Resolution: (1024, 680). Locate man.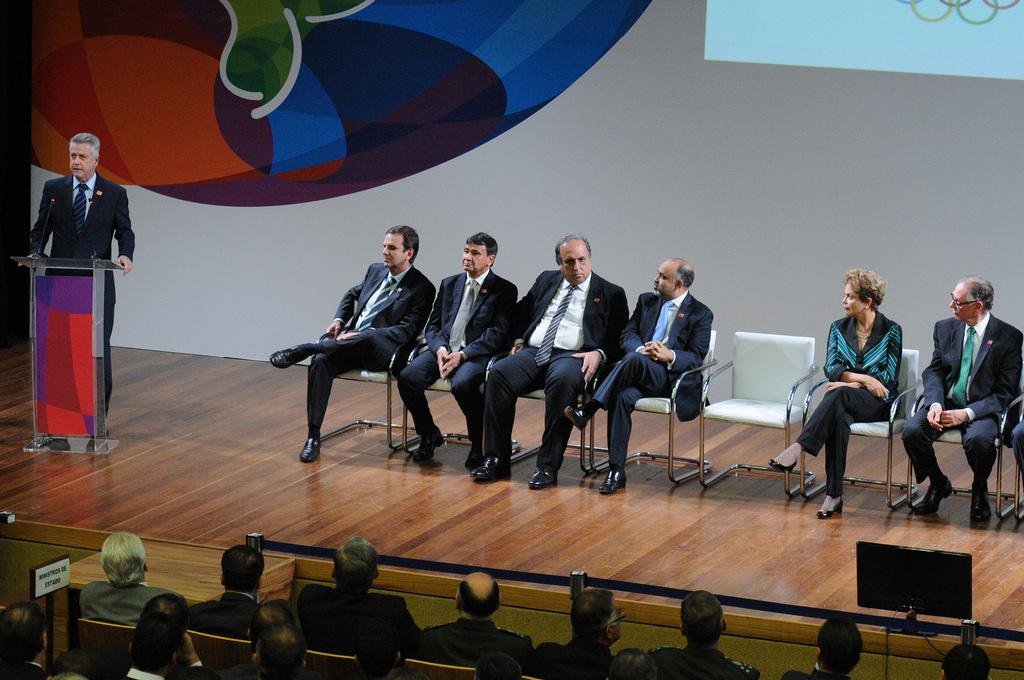
638/587/759/679.
